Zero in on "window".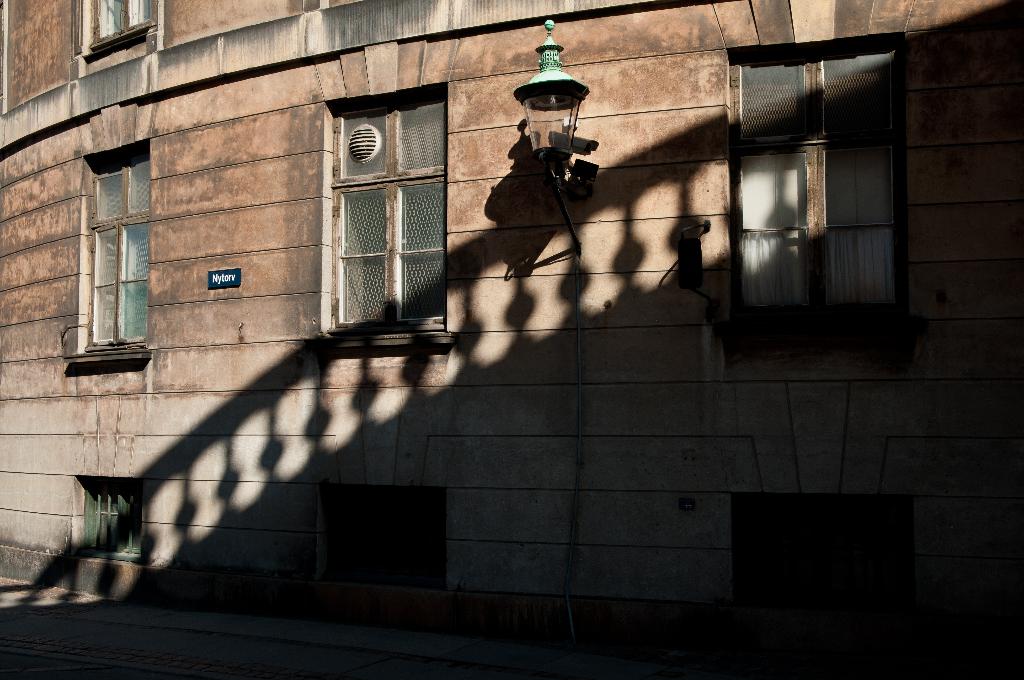
Zeroed in: 61/476/145/572.
